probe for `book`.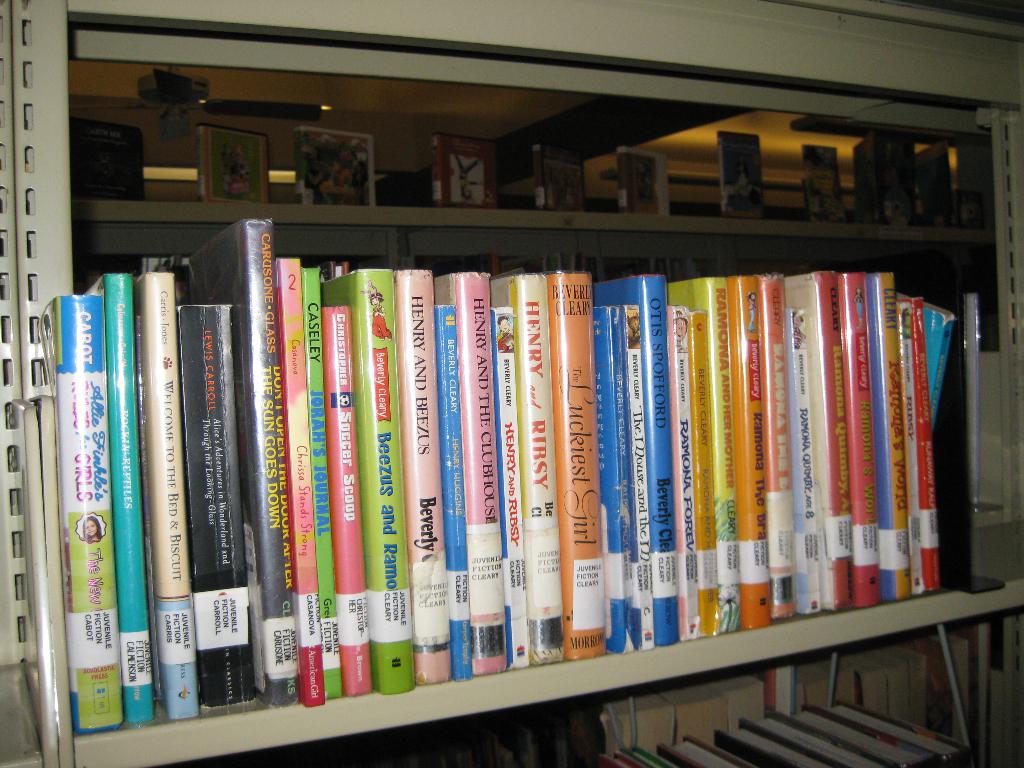
Probe result: <region>193, 124, 271, 209</region>.
